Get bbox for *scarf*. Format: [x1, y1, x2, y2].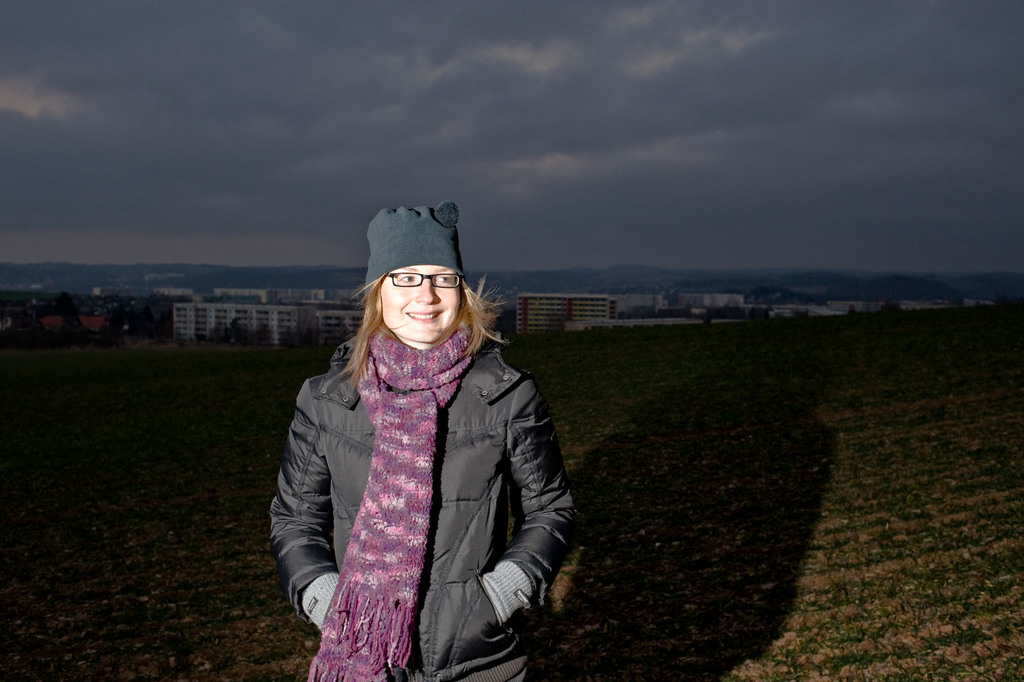
[310, 323, 479, 681].
